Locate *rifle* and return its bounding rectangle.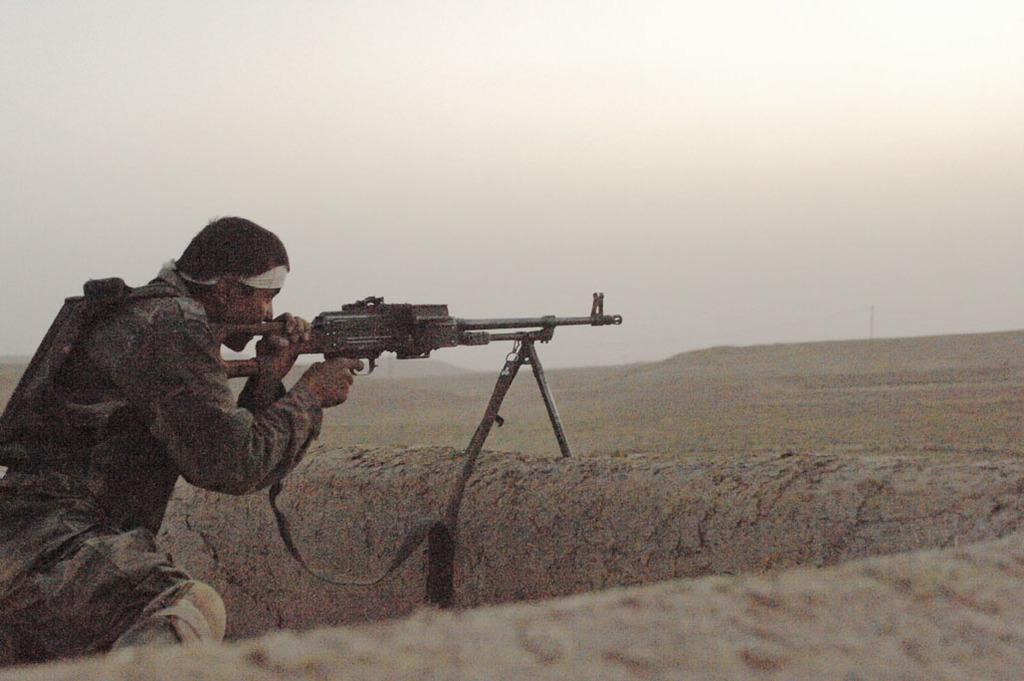
BBox(207, 294, 622, 476).
